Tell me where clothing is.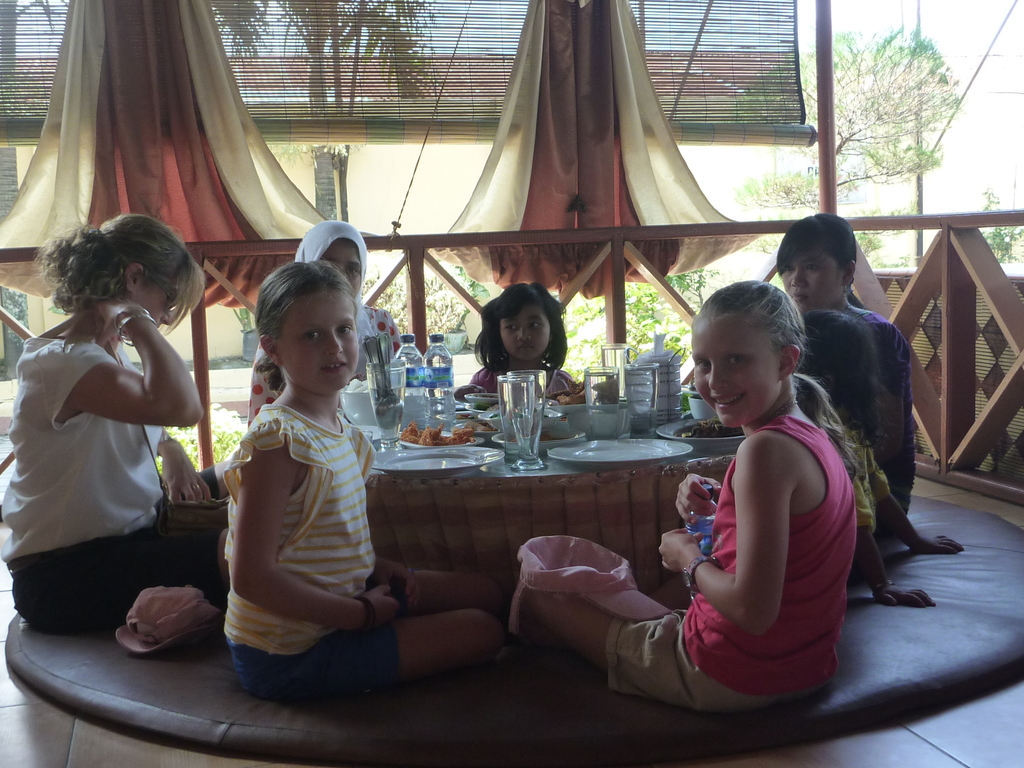
clothing is at bbox=[851, 426, 890, 572].
